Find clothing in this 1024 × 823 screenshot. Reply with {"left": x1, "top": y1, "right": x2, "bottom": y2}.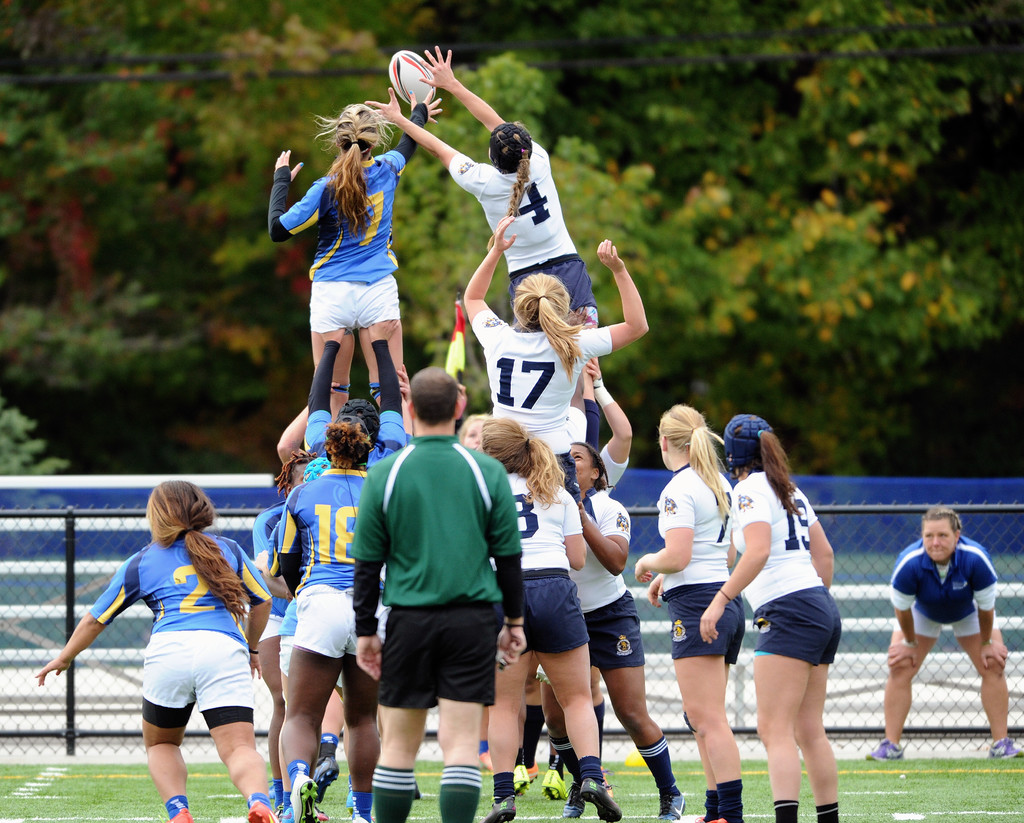
{"left": 886, "top": 536, "right": 1000, "bottom": 638}.
